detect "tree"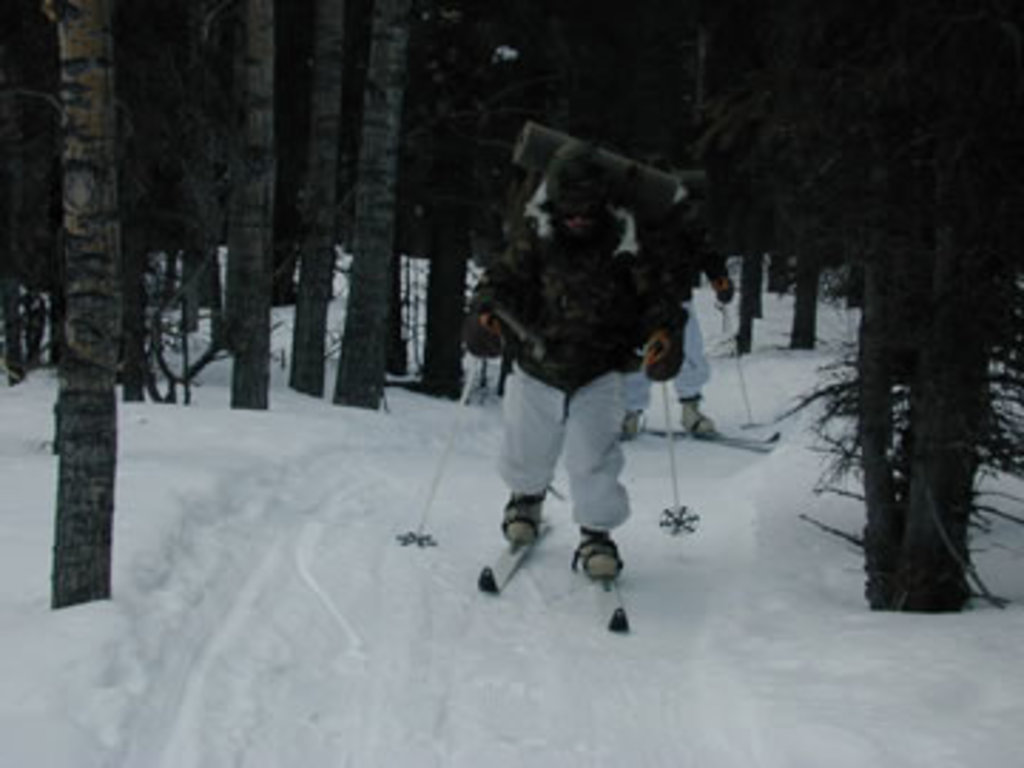
Rect(438, 0, 501, 435)
